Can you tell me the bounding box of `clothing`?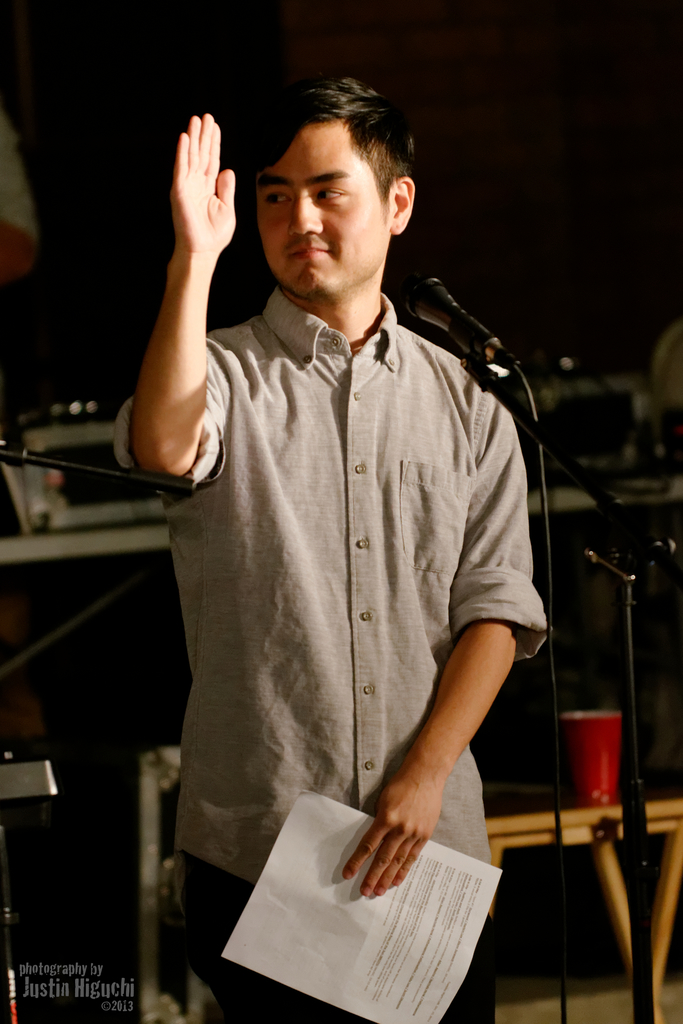
<bbox>117, 204, 552, 973</bbox>.
